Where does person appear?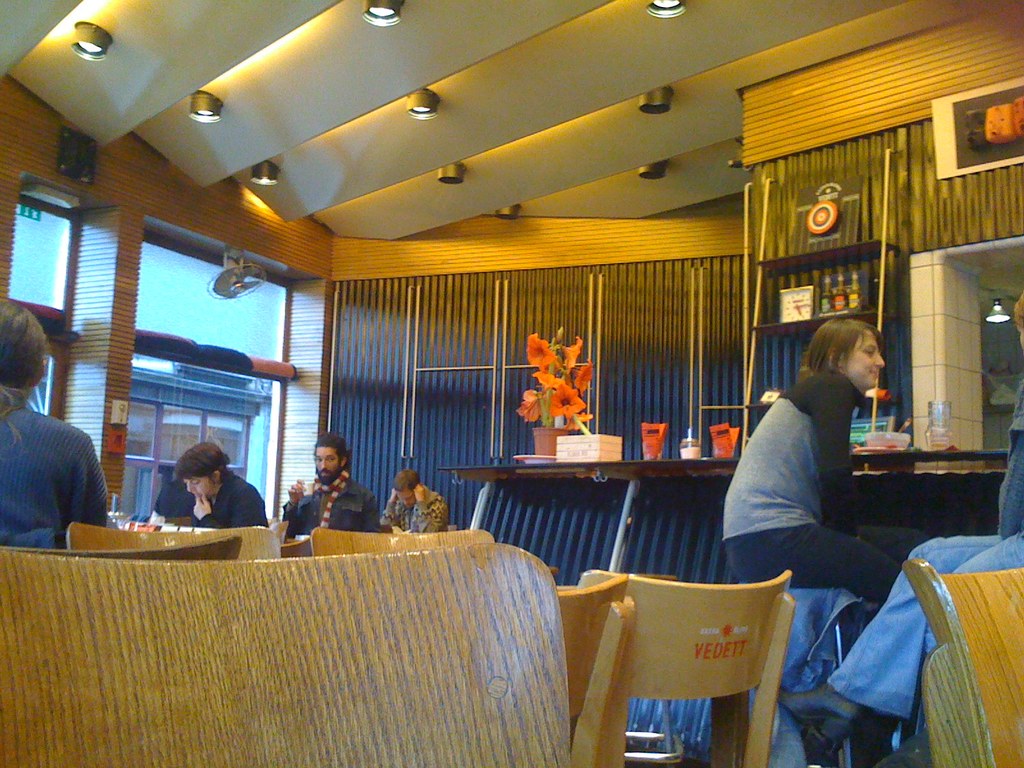
Appears at detection(155, 477, 196, 516).
